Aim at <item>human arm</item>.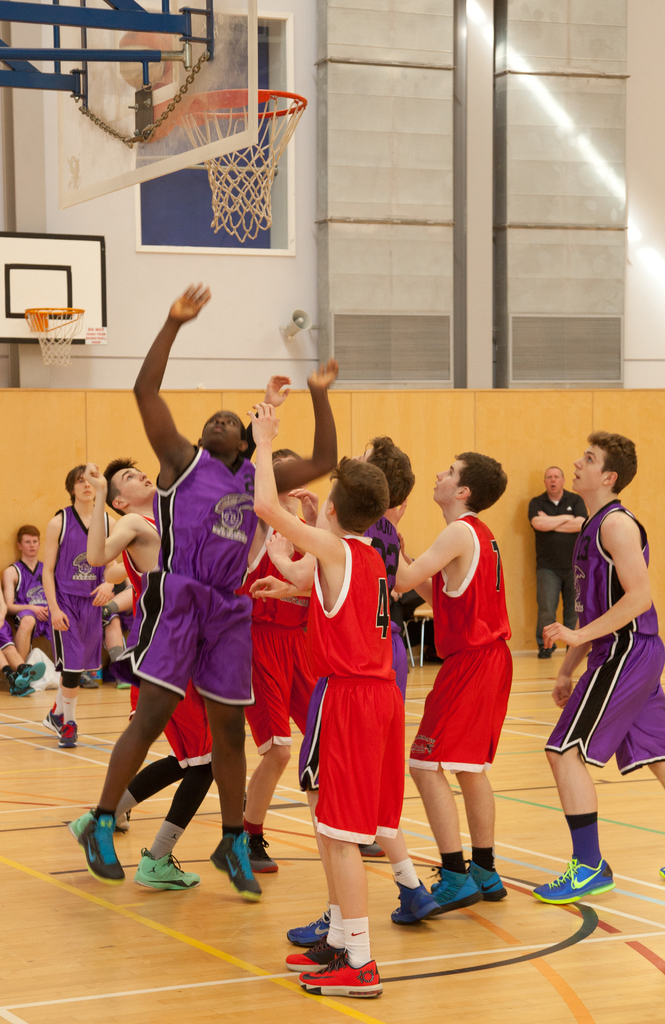
Aimed at {"left": 228, "top": 376, "right": 292, "bottom": 474}.
